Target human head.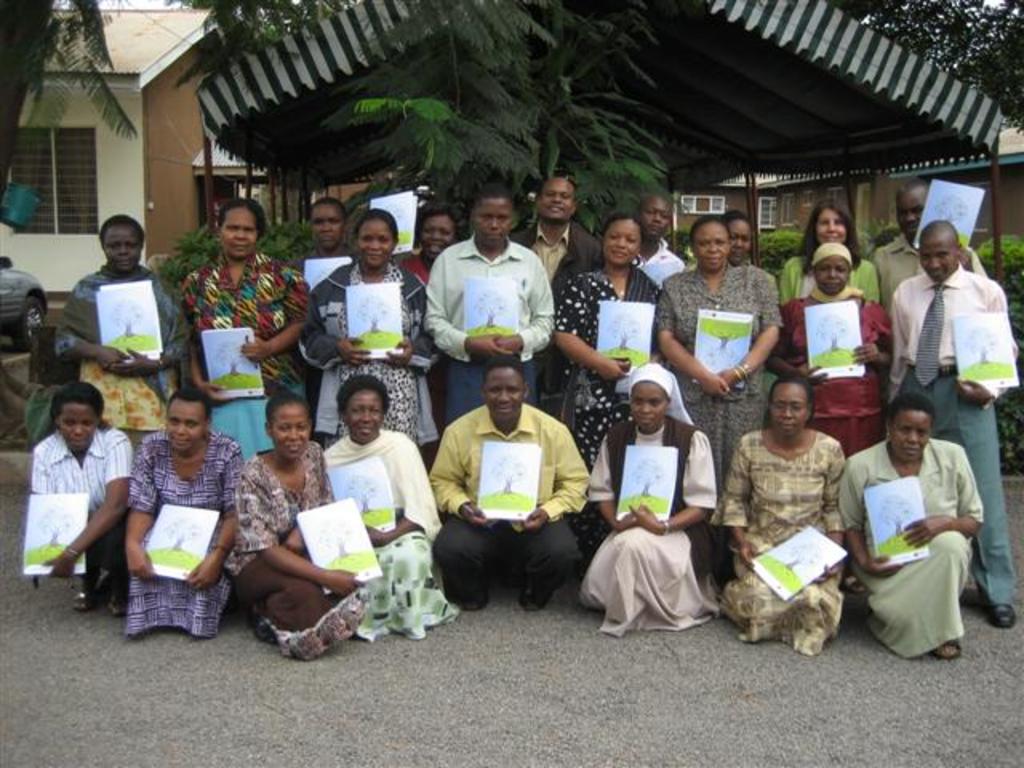
Target region: bbox(261, 390, 314, 461).
